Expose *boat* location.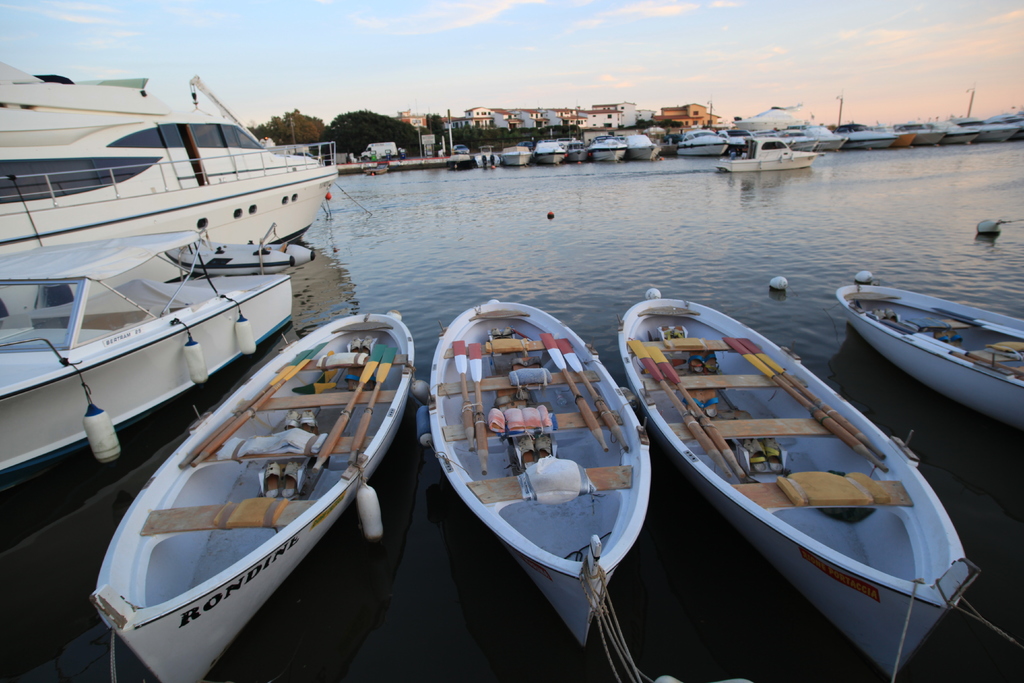
Exposed at (left=500, top=144, right=535, bottom=168).
